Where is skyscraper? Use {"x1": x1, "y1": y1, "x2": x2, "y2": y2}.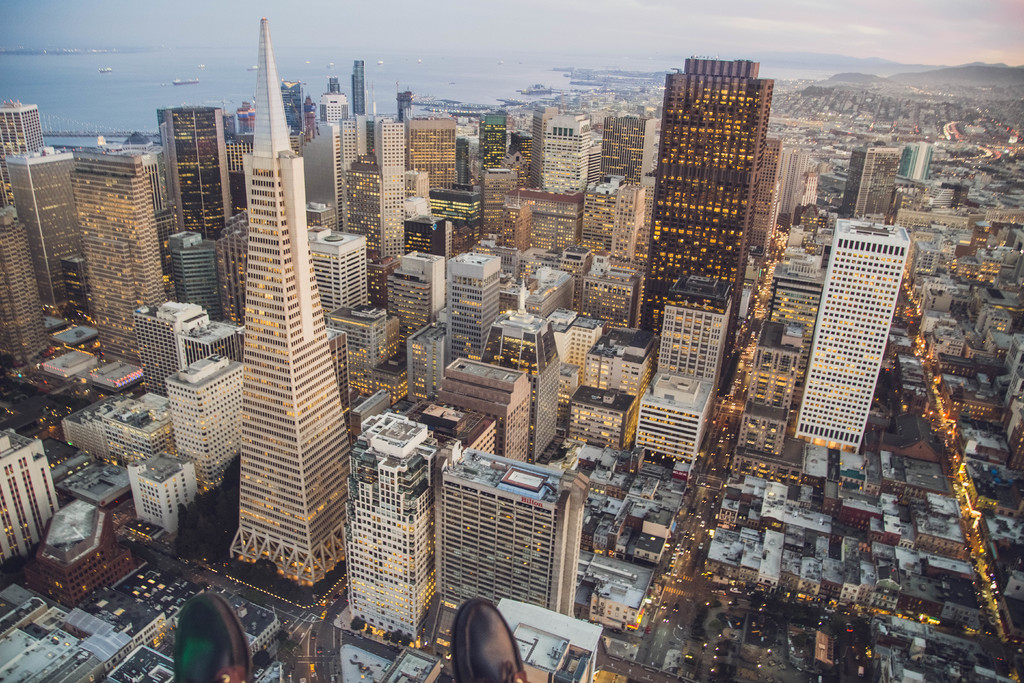
{"x1": 68, "y1": 151, "x2": 169, "y2": 367}.
